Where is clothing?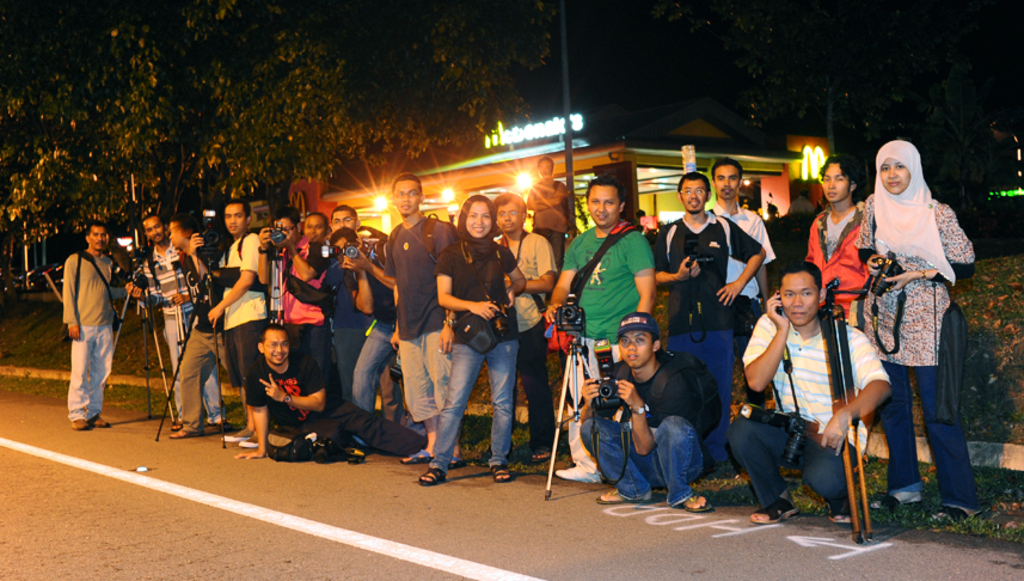
x1=582, y1=363, x2=707, y2=497.
